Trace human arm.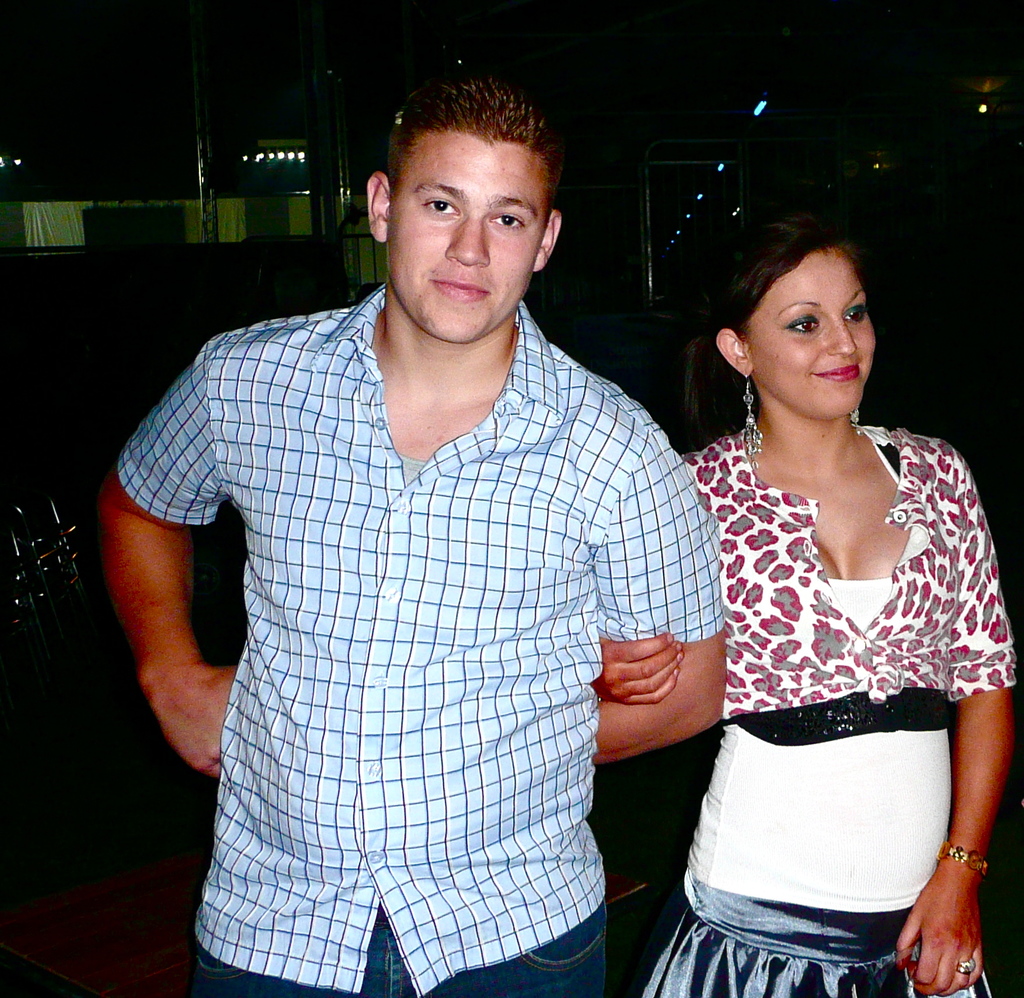
Traced to rect(101, 375, 238, 847).
